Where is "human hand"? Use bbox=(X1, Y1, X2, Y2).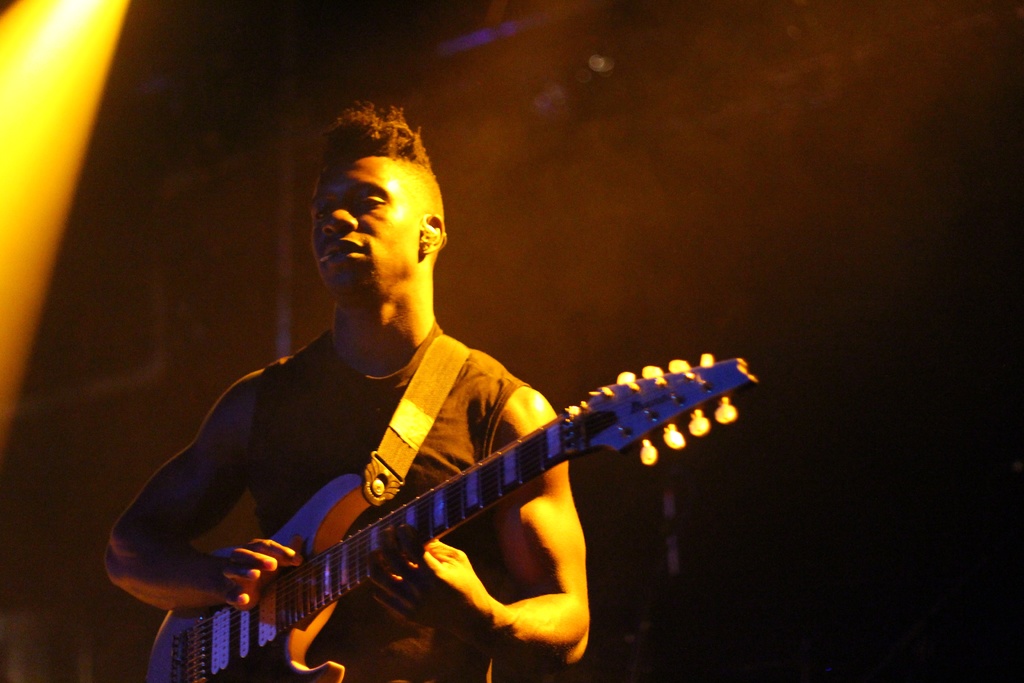
bbox=(203, 537, 308, 616).
